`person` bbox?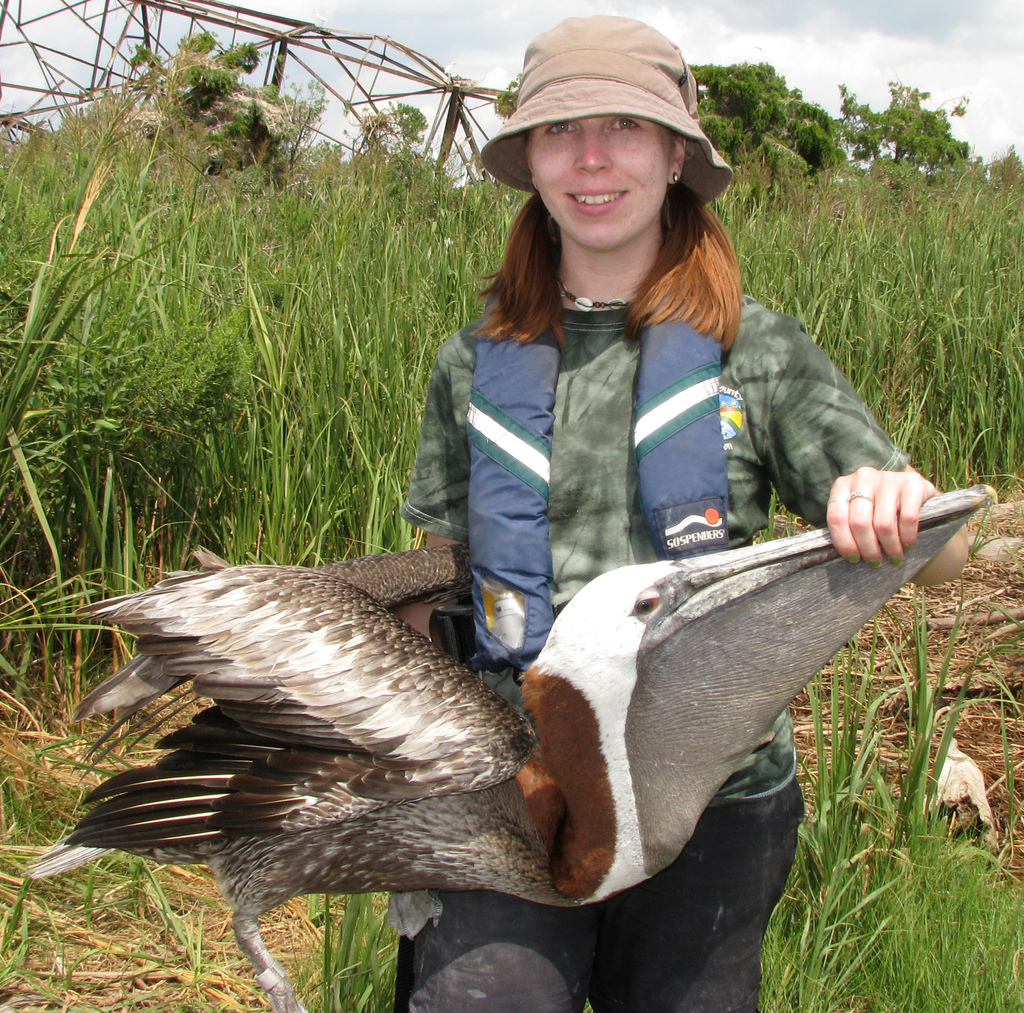
401/11/972/1003
